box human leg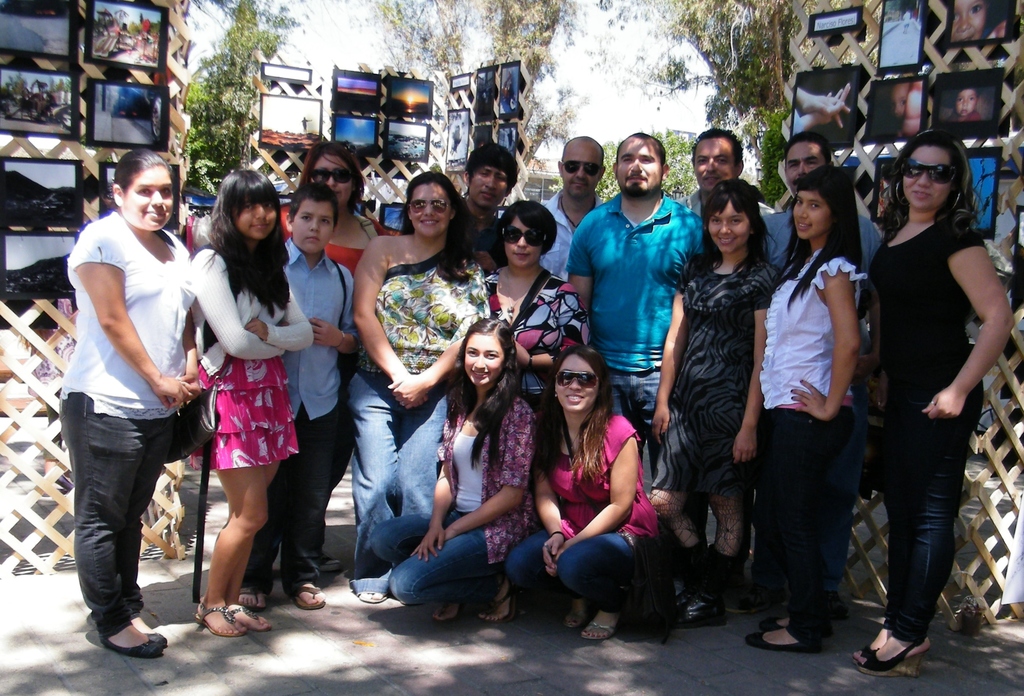
653:483:751:622
